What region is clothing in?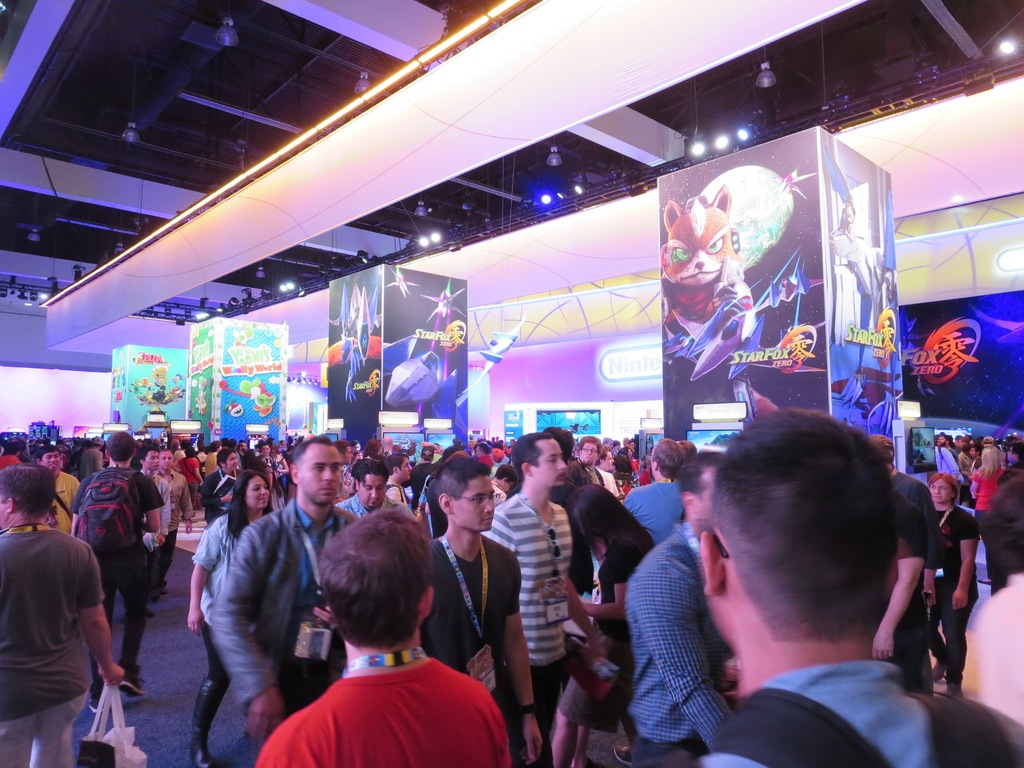
139 461 192 563.
